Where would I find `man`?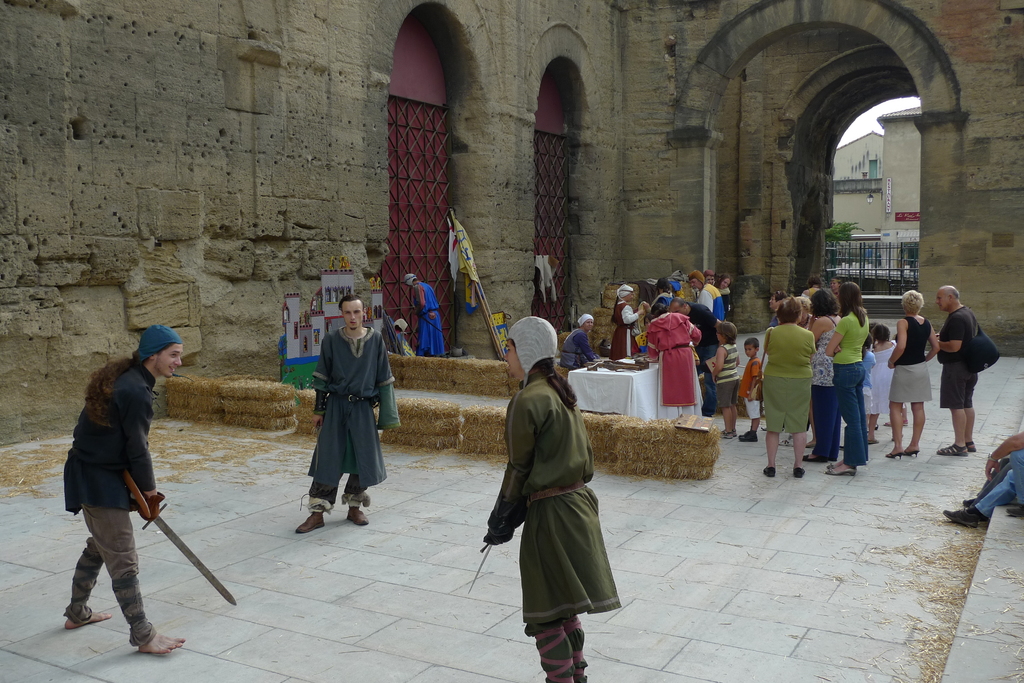
At (left=479, top=316, right=620, bottom=682).
